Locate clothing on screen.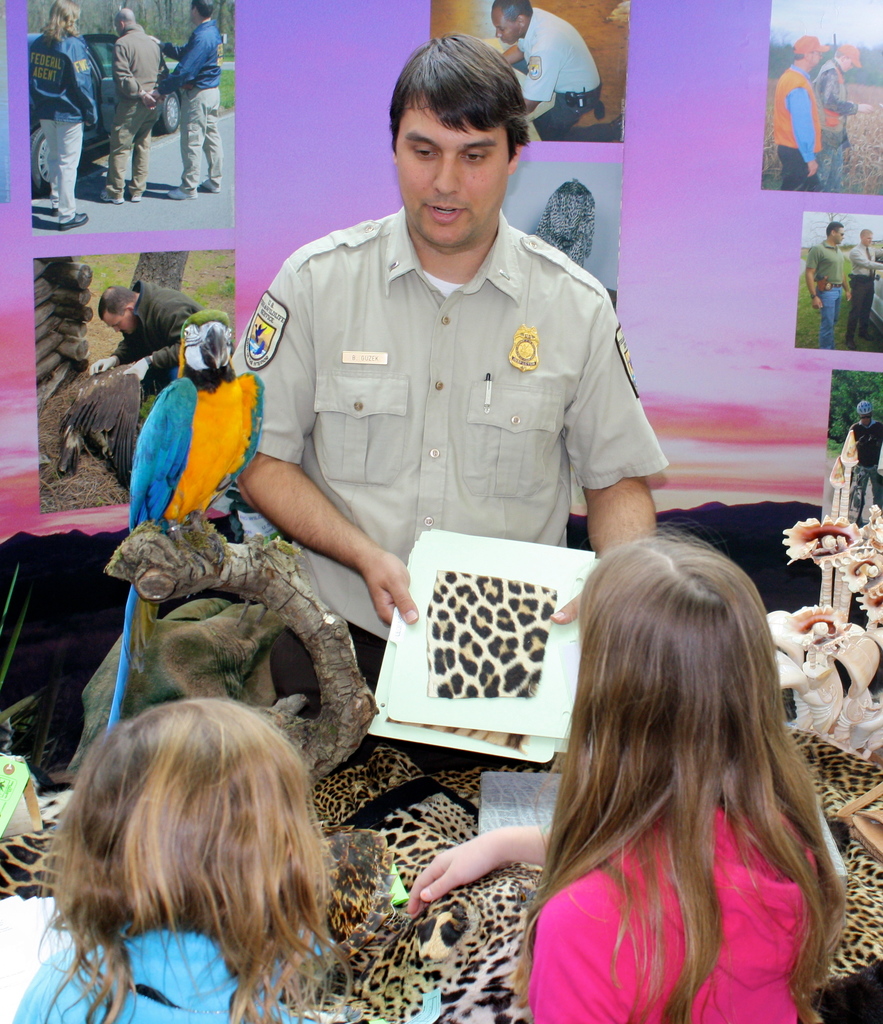
On screen at [left=217, top=168, right=672, bottom=628].
